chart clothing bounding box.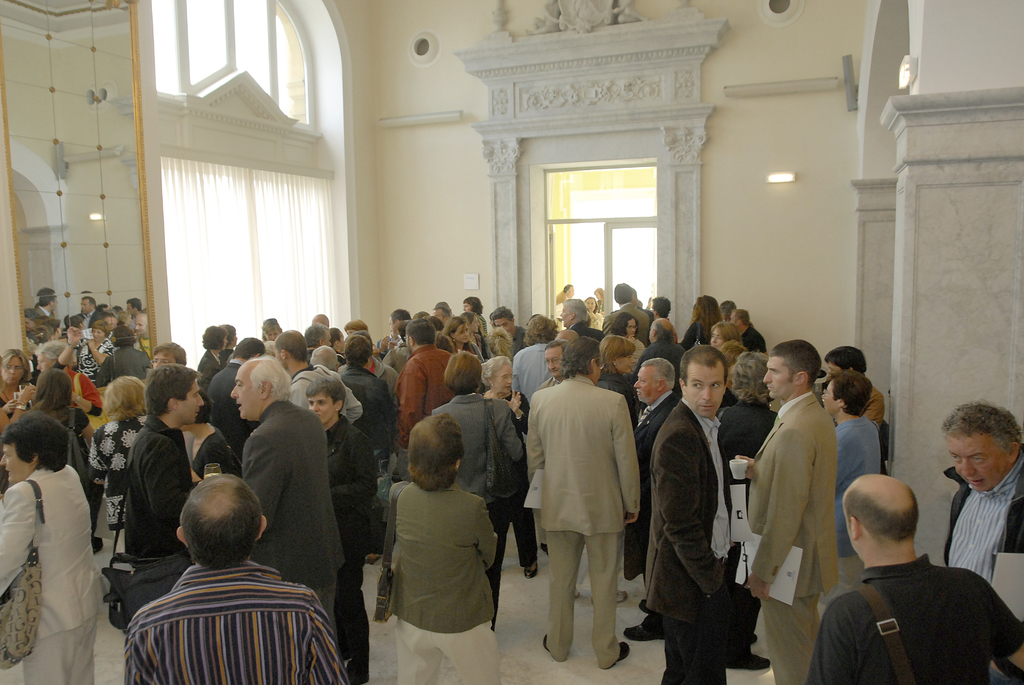
Charted: 244/392/344/684.
